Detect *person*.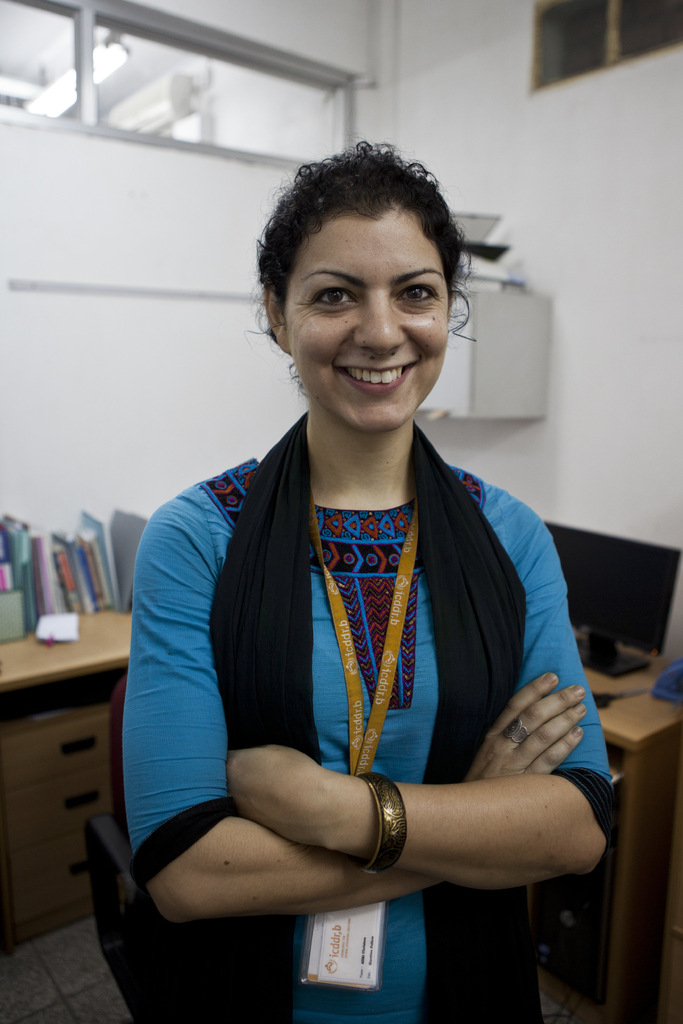
Detected at (left=124, top=138, right=607, bottom=1023).
